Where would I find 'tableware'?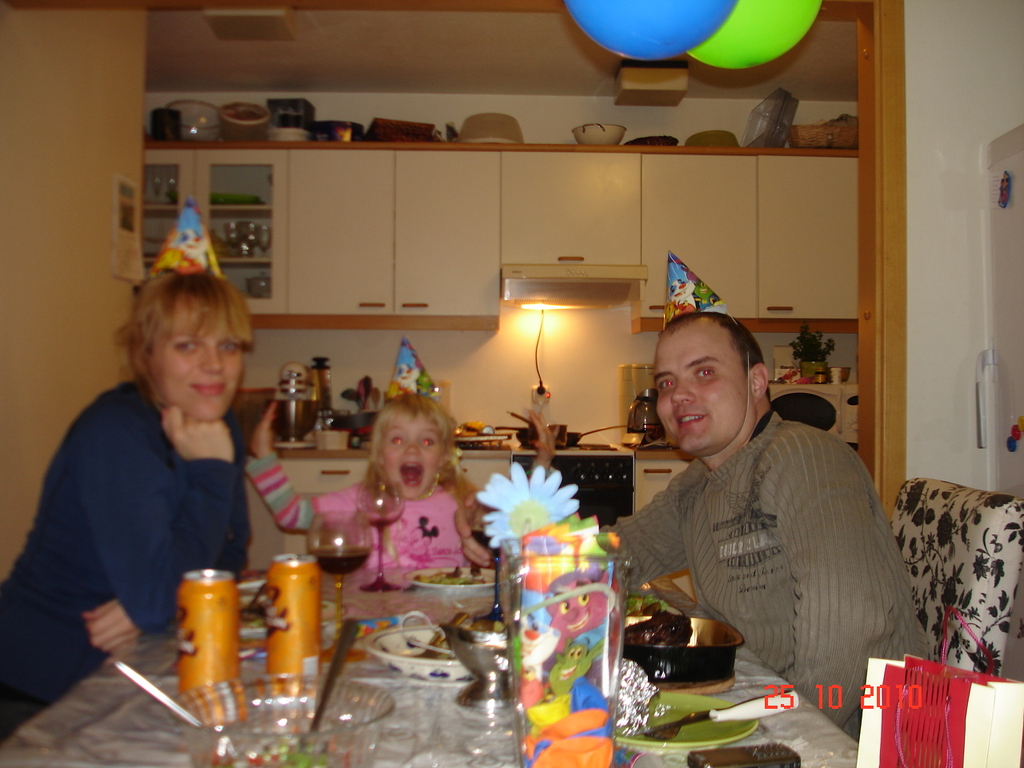
At x1=403, y1=610, x2=513, y2=712.
